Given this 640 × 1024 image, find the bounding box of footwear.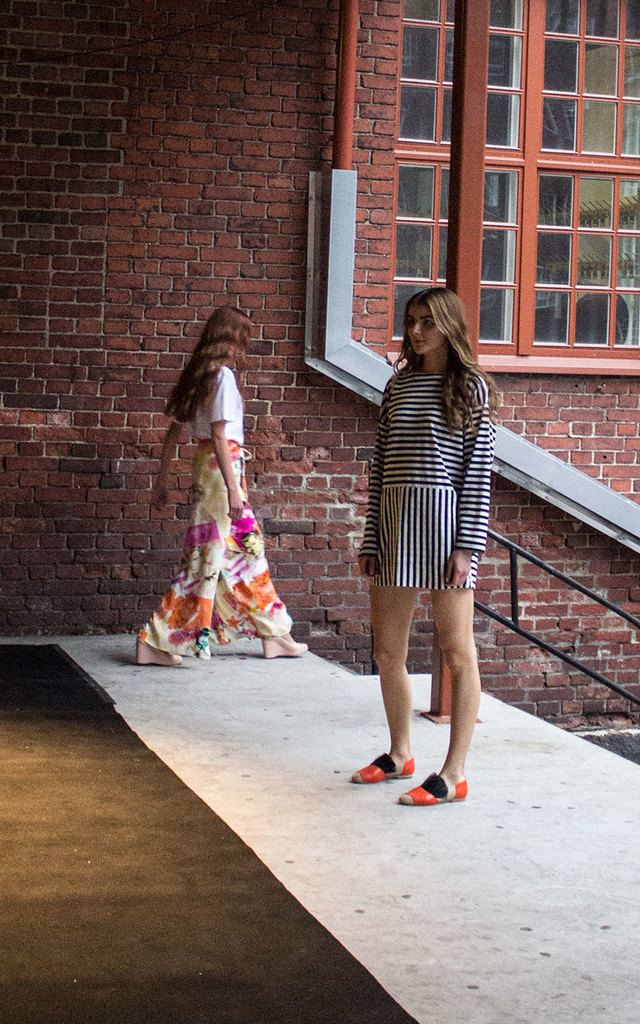
left=136, top=638, right=174, bottom=662.
